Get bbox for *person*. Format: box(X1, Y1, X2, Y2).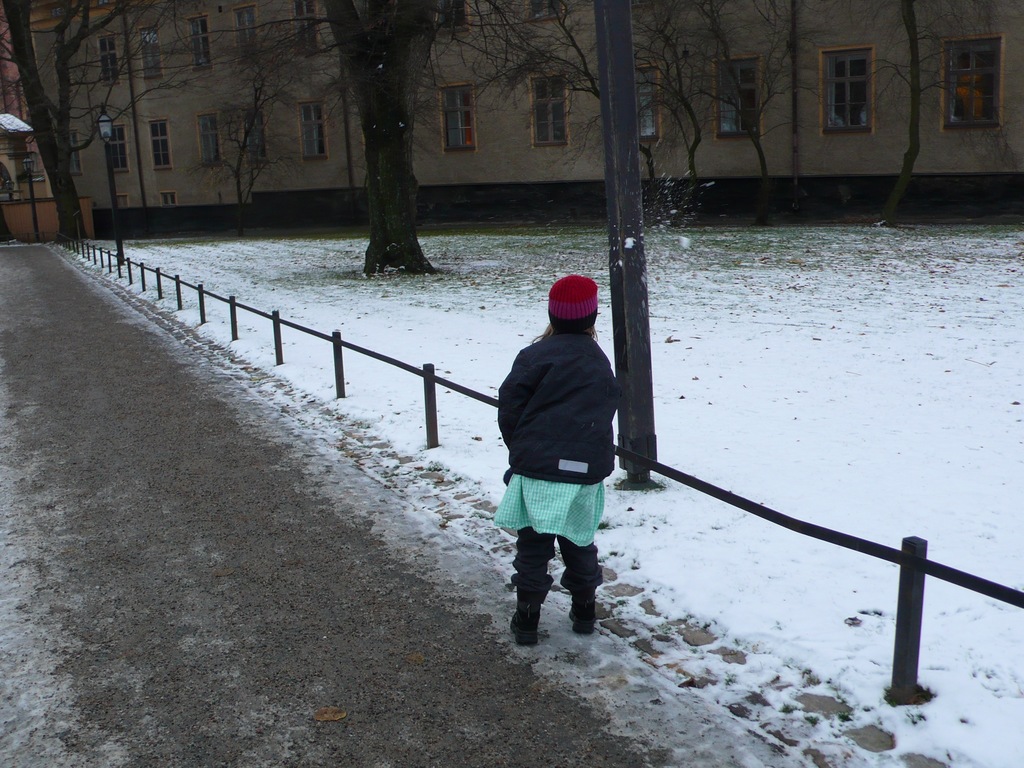
box(492, 222, 638, 685).
